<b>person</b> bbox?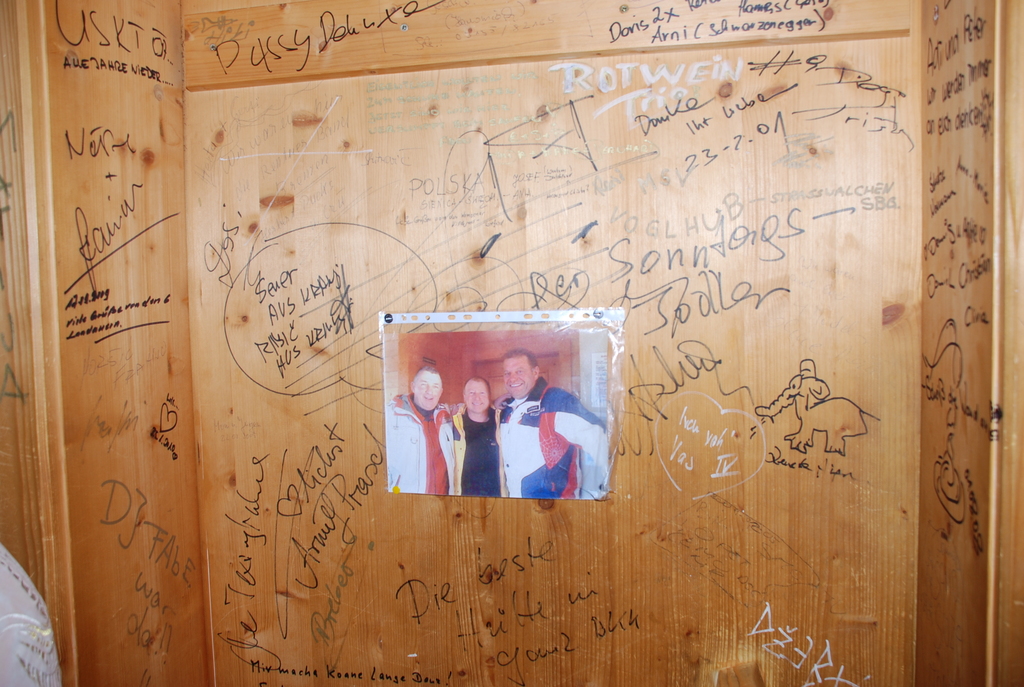
451:371:496:498
